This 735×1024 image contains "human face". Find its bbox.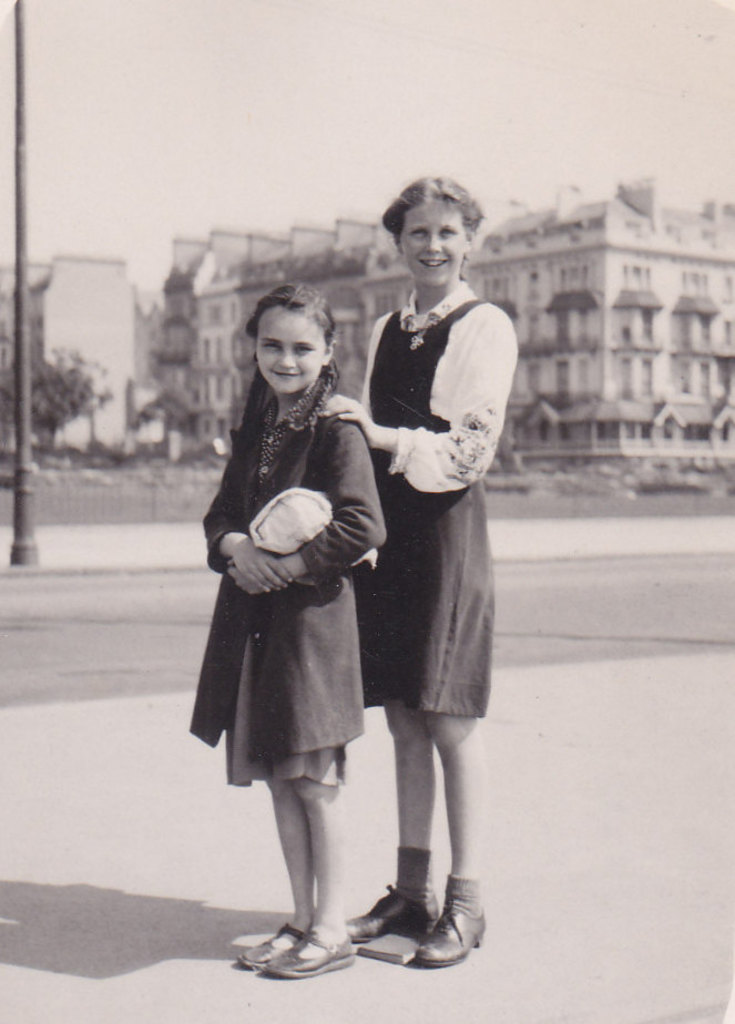
{"left": 408, "top": 195, "right": 467, "bottom": 289}.
